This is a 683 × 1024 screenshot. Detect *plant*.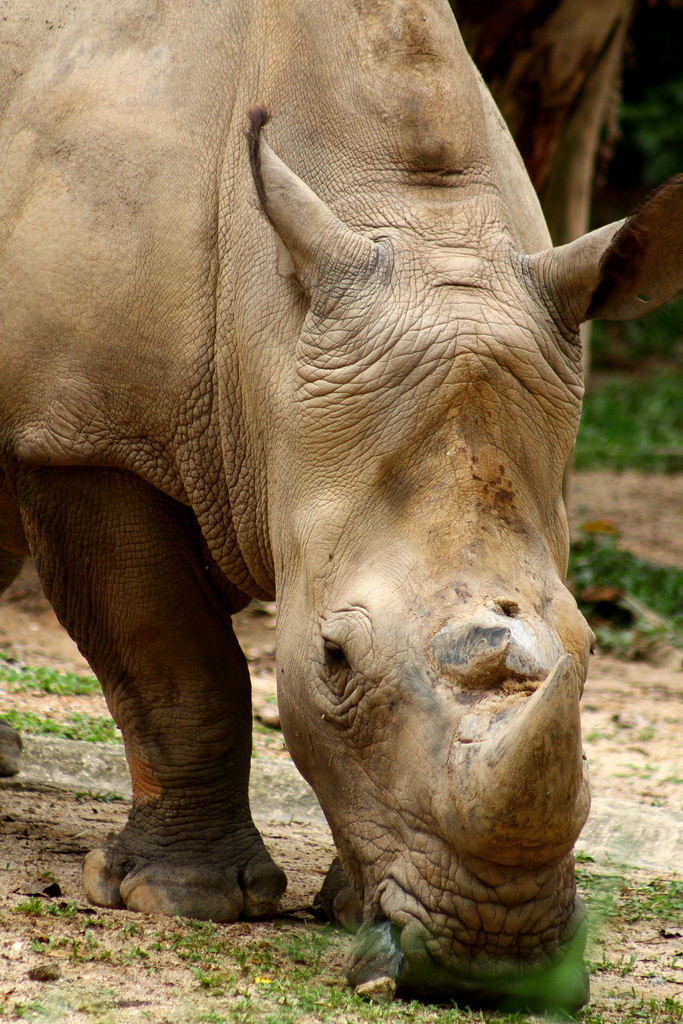
[x1=79, y1=788, x2=122, y2=807].
